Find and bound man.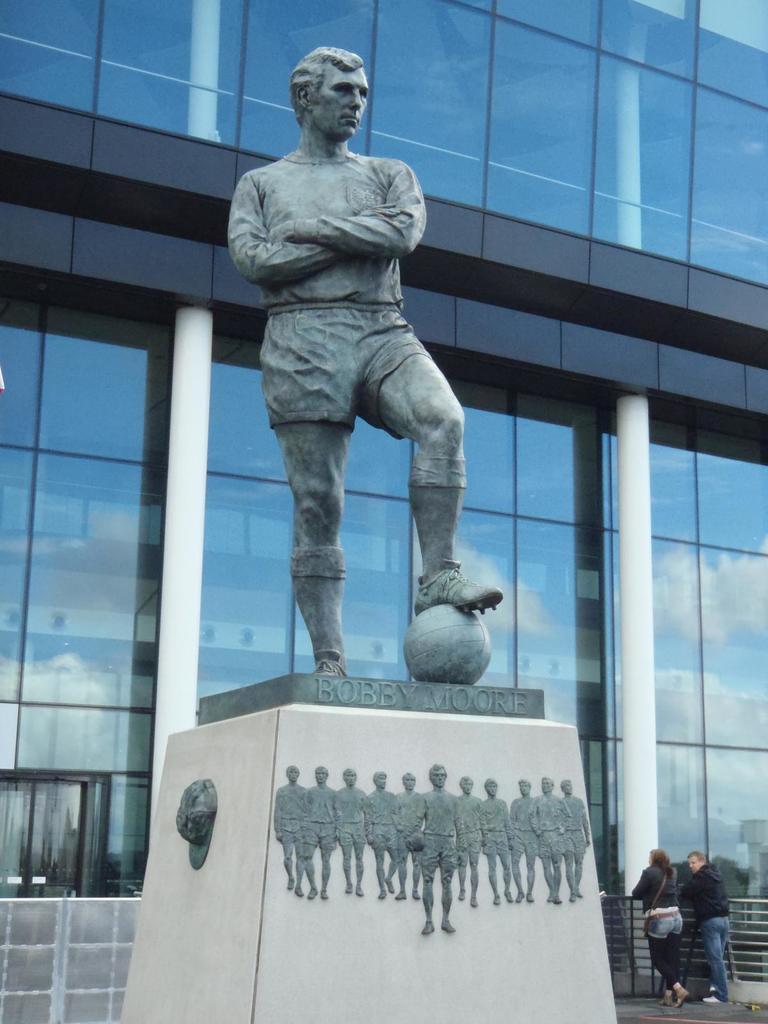
Bound: l=214, t=61, r=486, b=697.
